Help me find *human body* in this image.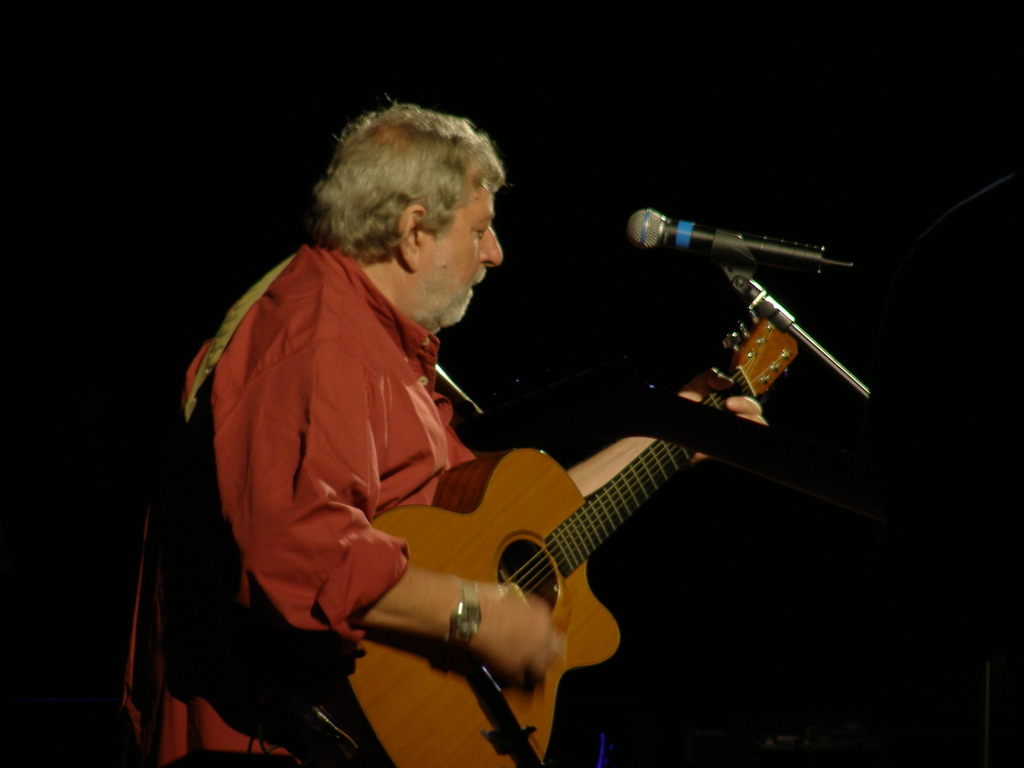
Found it: [x1=154, y1=97, x2=644, y2=766].
